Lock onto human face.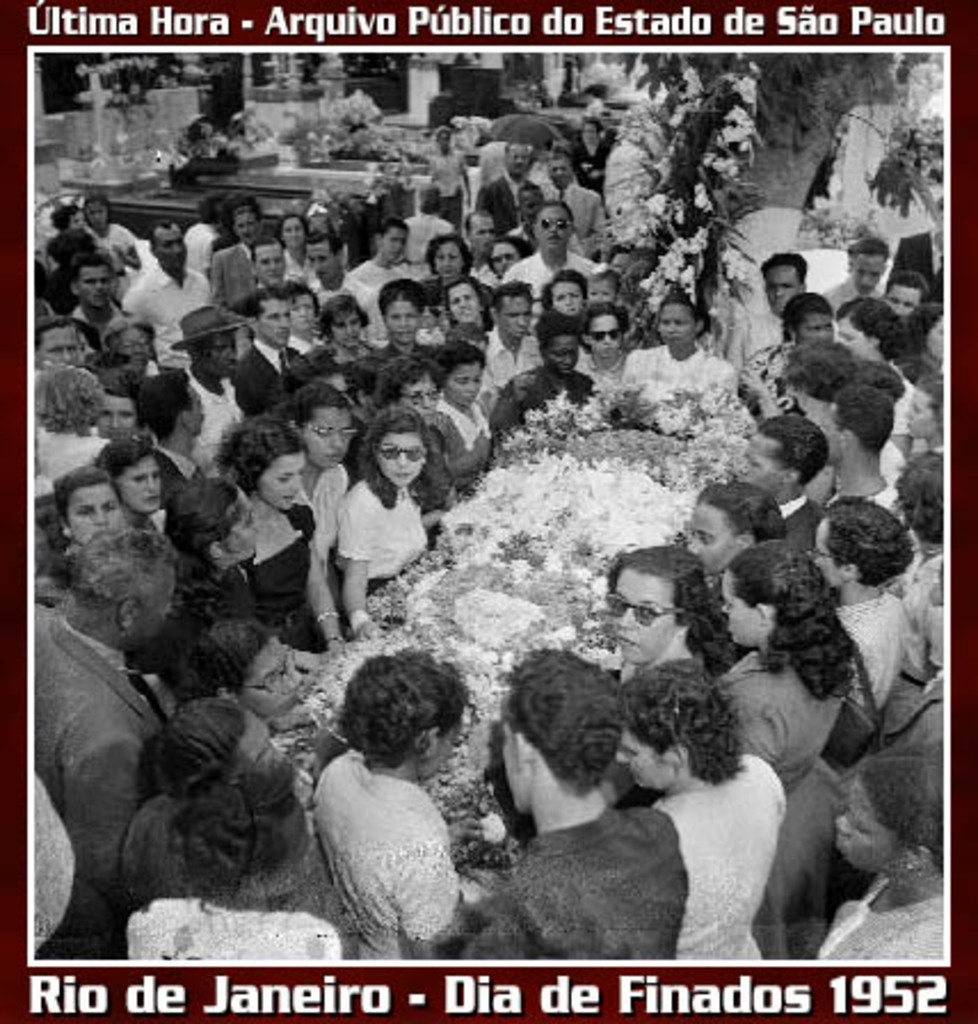
Locked: (738, 430, 777, 489).
